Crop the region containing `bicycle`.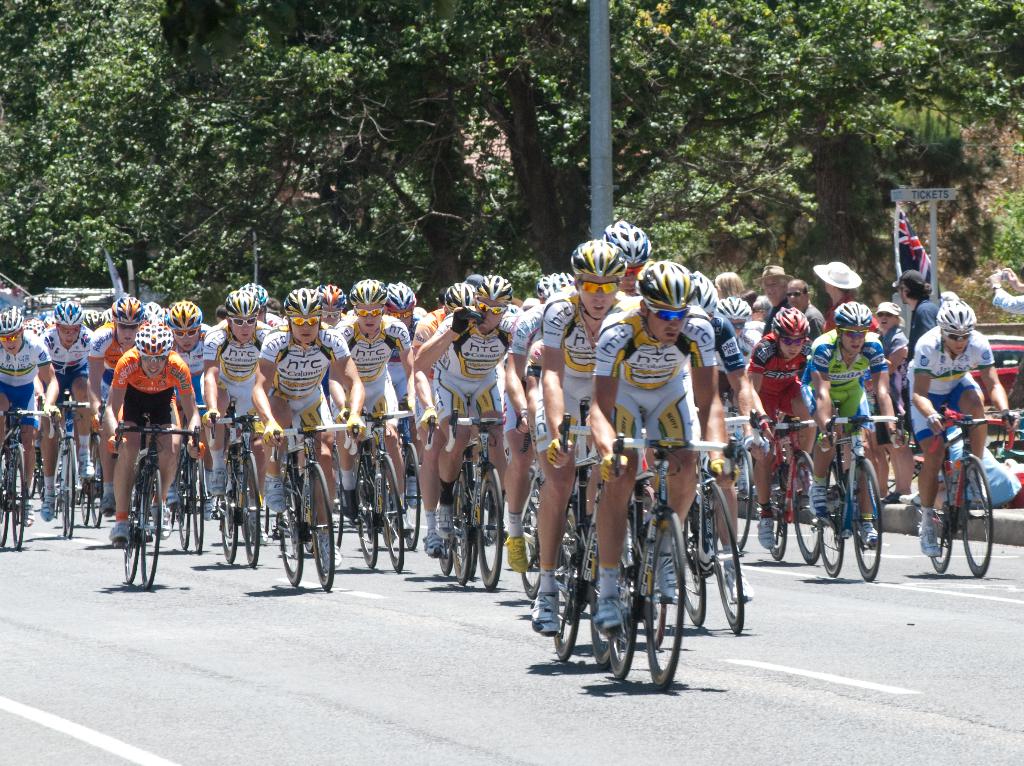
Crop region: 0:403:59:555.
